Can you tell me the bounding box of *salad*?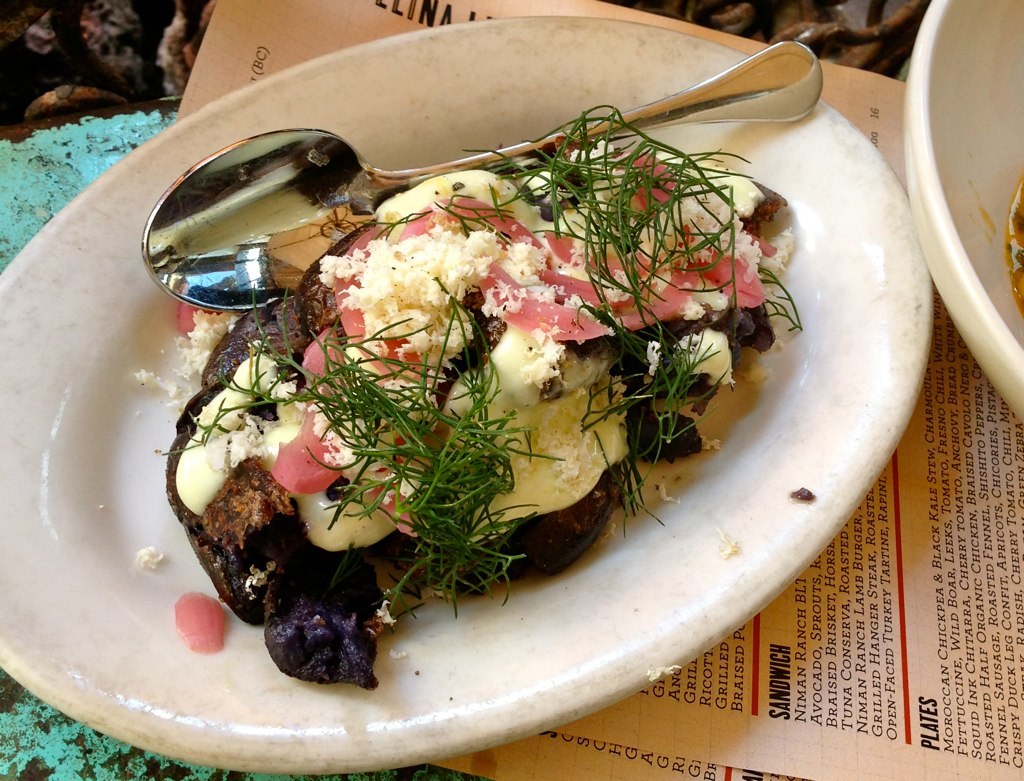
l=153, t=105, r=810, b=691.
